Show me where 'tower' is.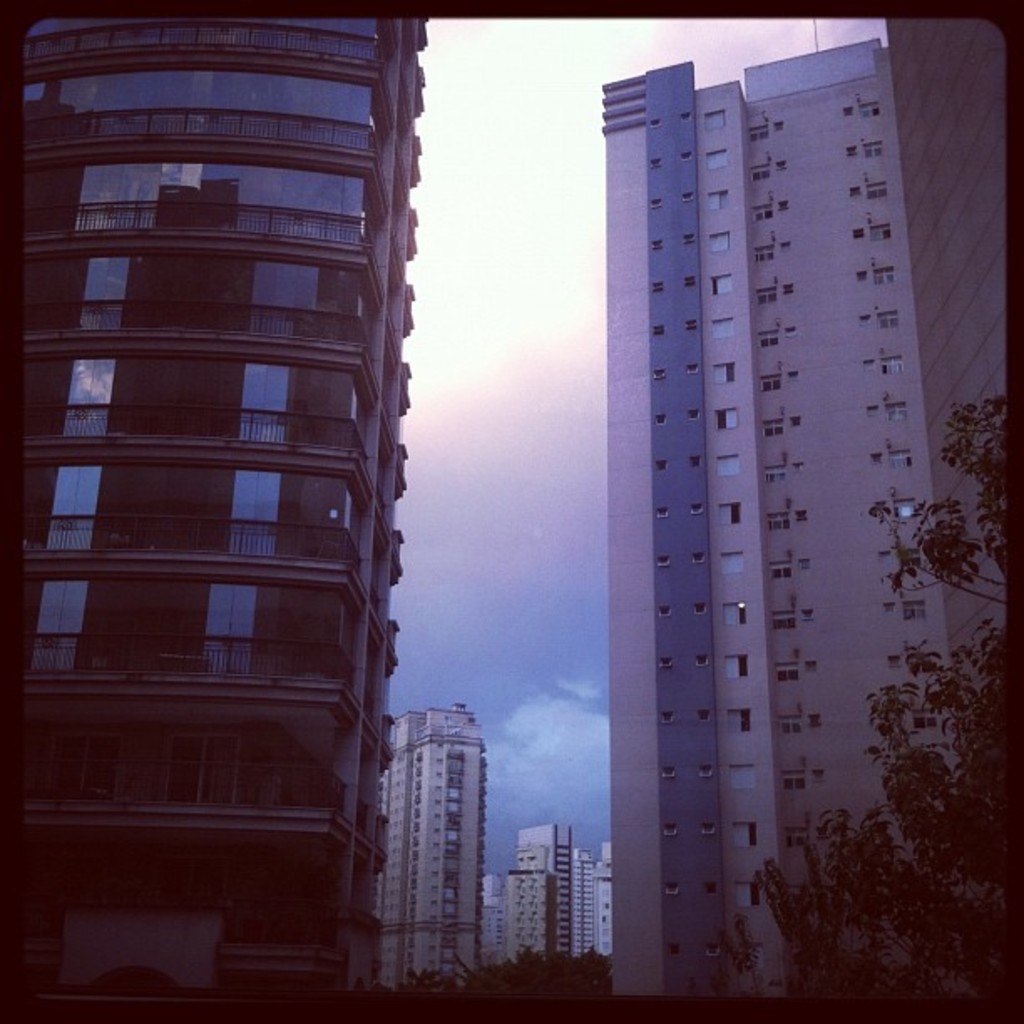
'tower' is at <bbox>571, 850, 614, 950</bbox>.
